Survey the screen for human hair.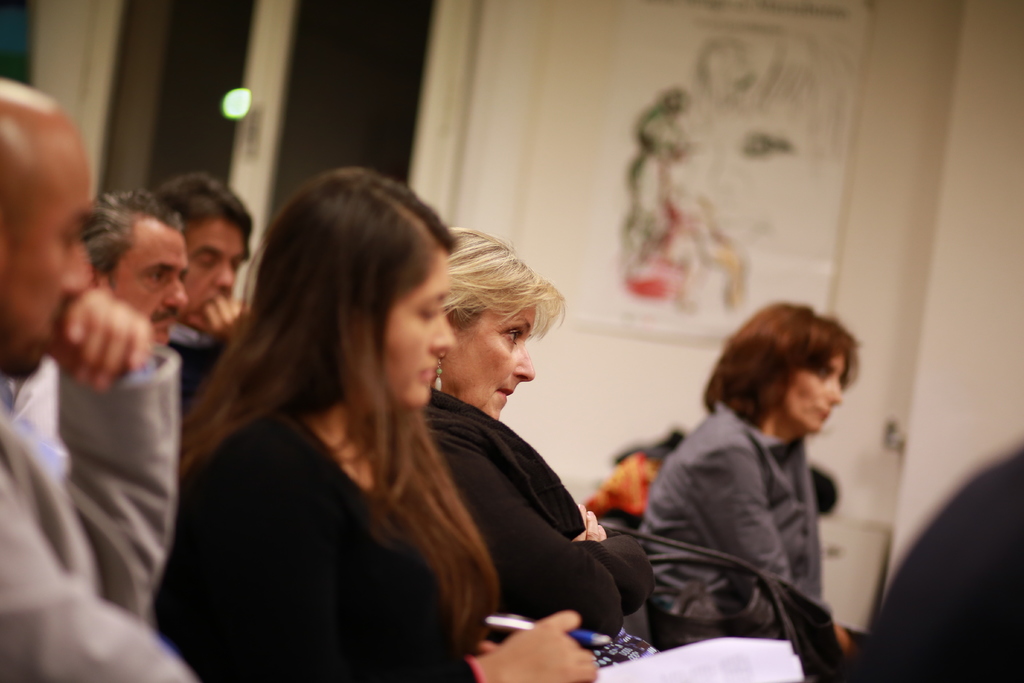
Survey found: x1=708 y1=312 x2=867 y2=454.
